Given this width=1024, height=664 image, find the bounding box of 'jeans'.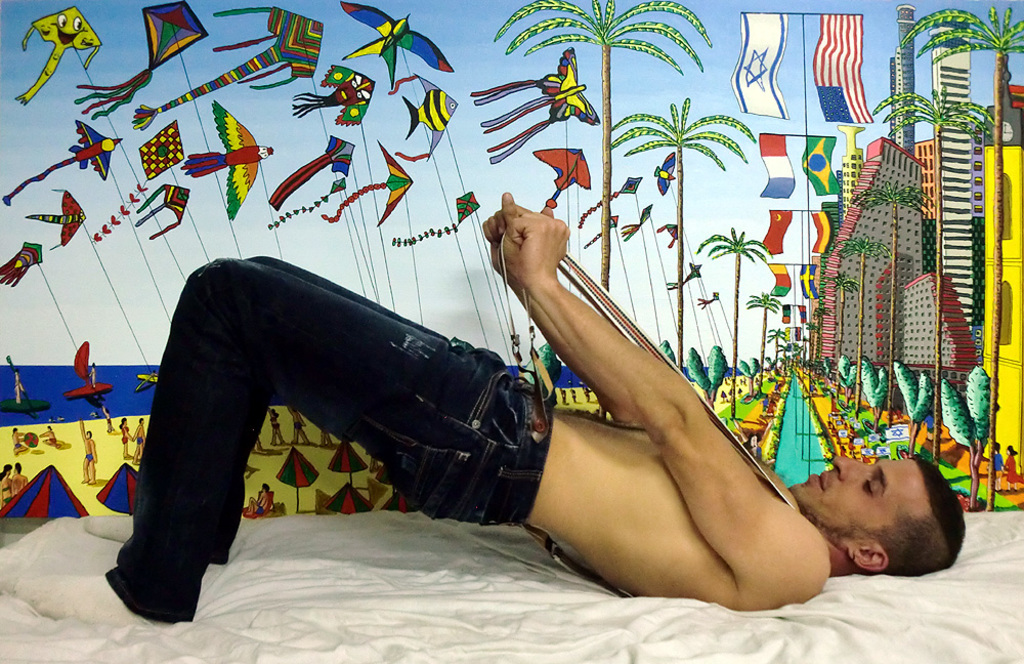
rect(104, 252, 550, 624).
